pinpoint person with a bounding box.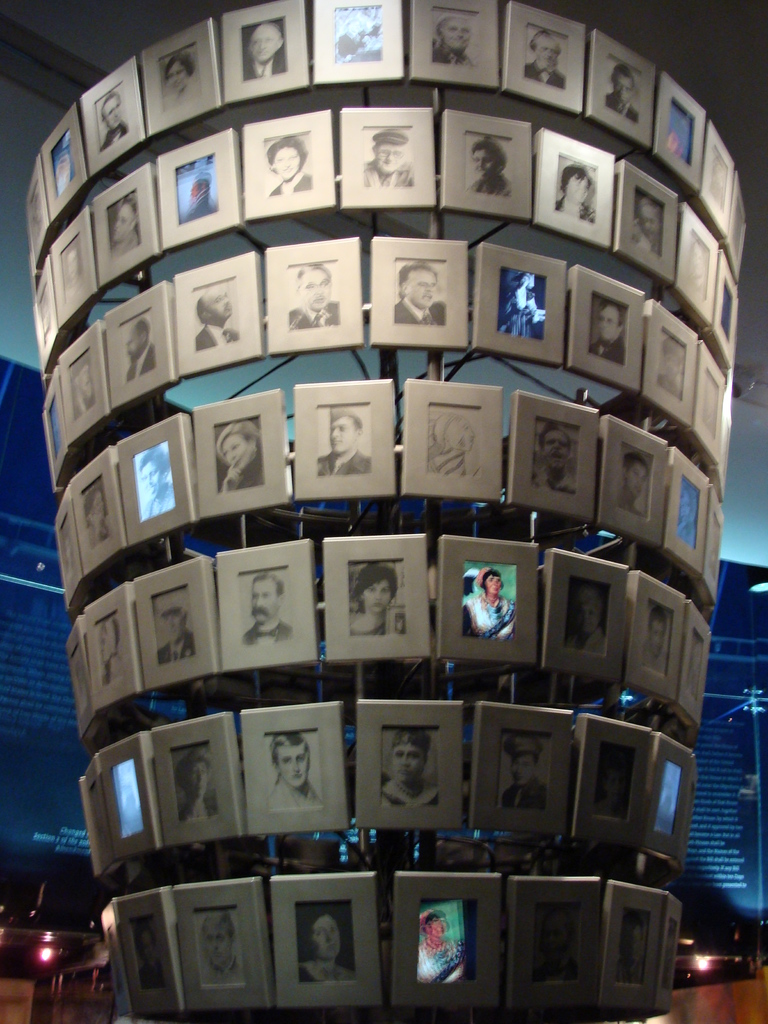
<bbox>243, 571, 293, 650</bbox>.
